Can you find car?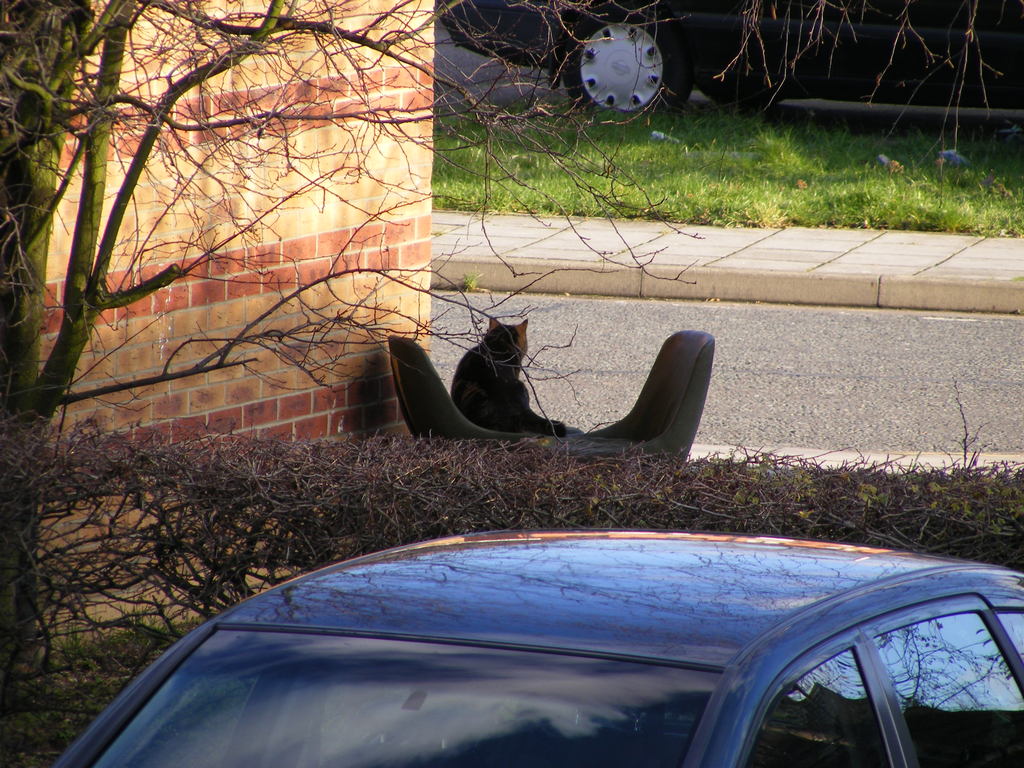
Yes, bounding box: Rect(44, 509, 1023, 767).
